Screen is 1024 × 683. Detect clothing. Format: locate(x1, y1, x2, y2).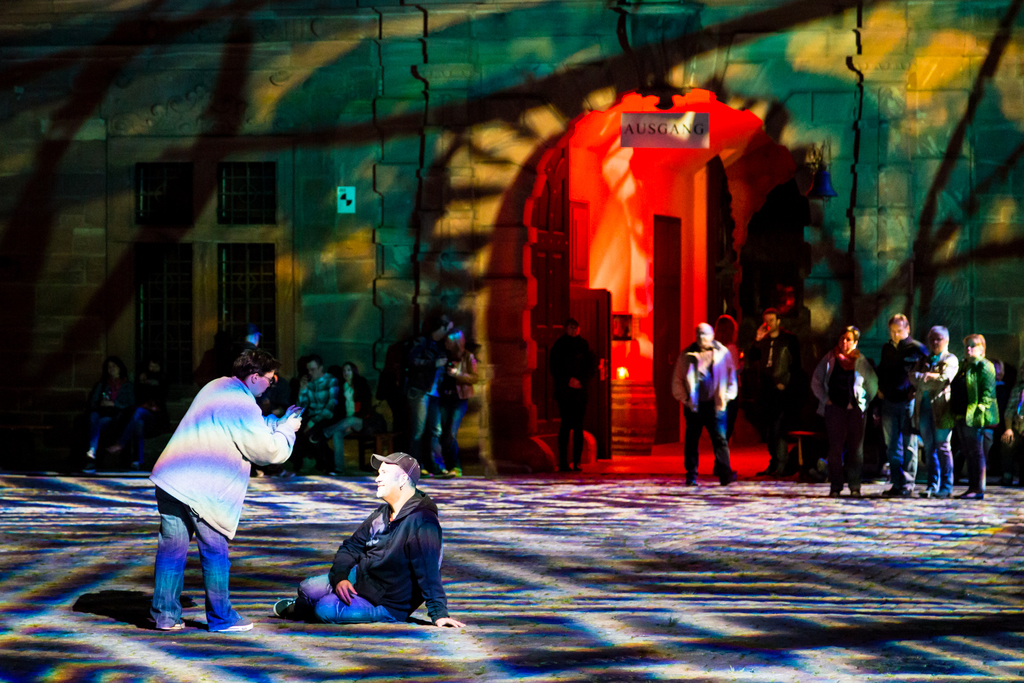
locate(291, 368, 339, 478).
